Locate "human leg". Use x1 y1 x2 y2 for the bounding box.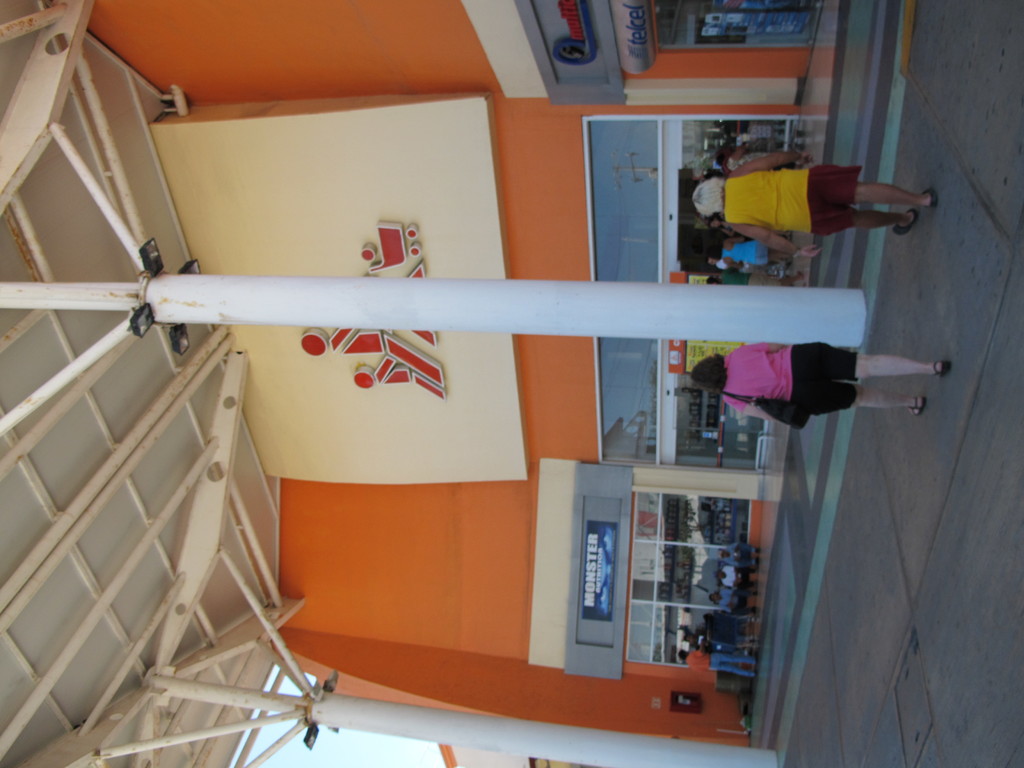
852 184 934 211.
